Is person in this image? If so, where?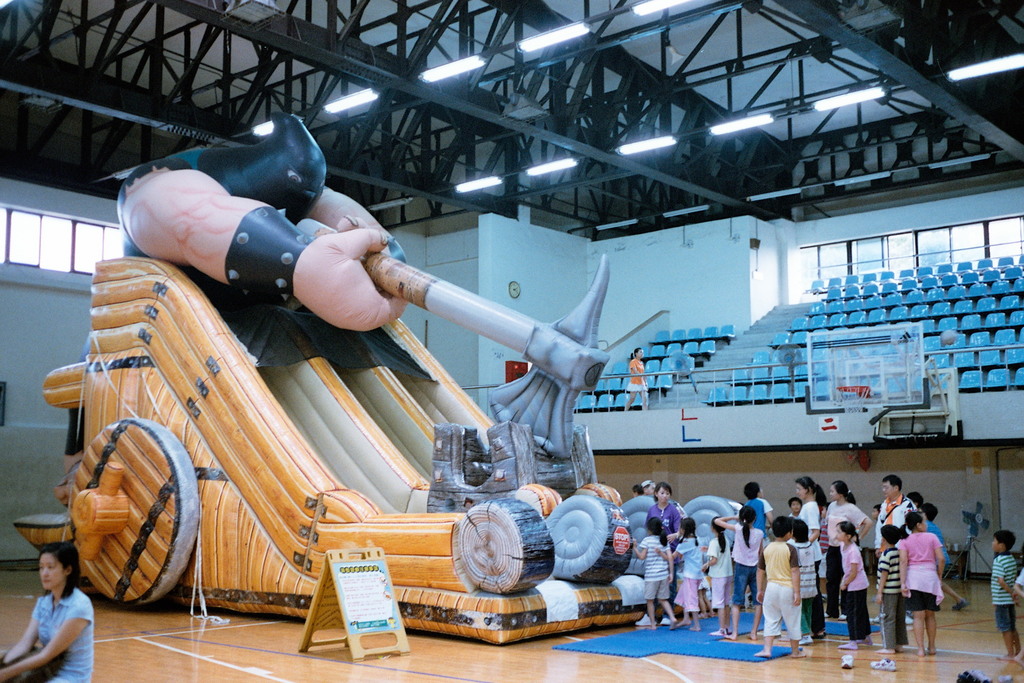
Yes, at [x1=625, y1=348, x2=650, y2=408].
